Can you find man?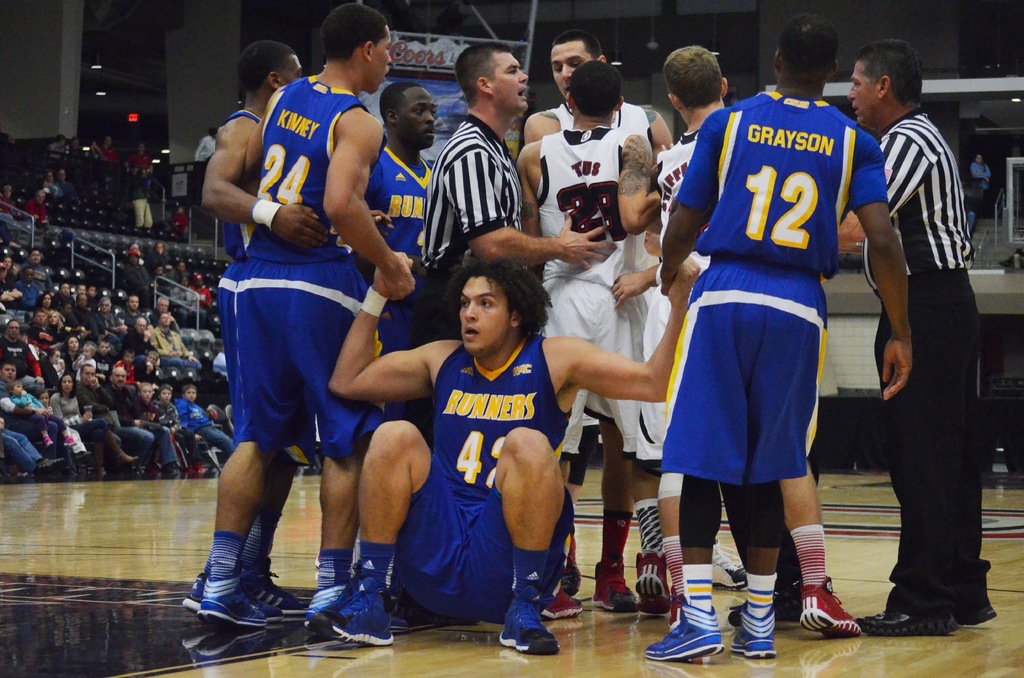
Yes, bounding box: x1=189, y1=3, x2=416, y2=625.
